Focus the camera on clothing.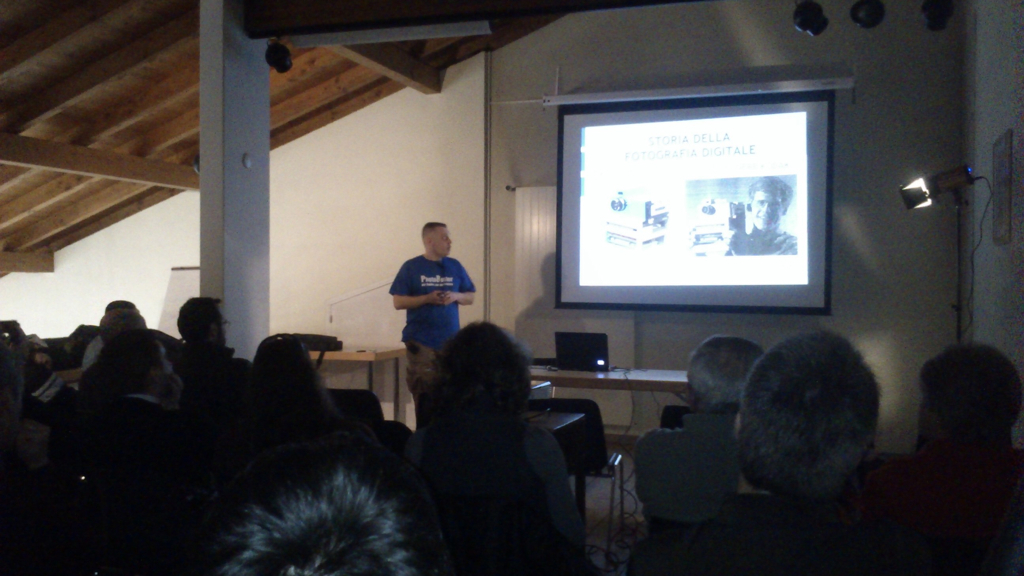
Focus region: region(626, 412, 742, 533).
